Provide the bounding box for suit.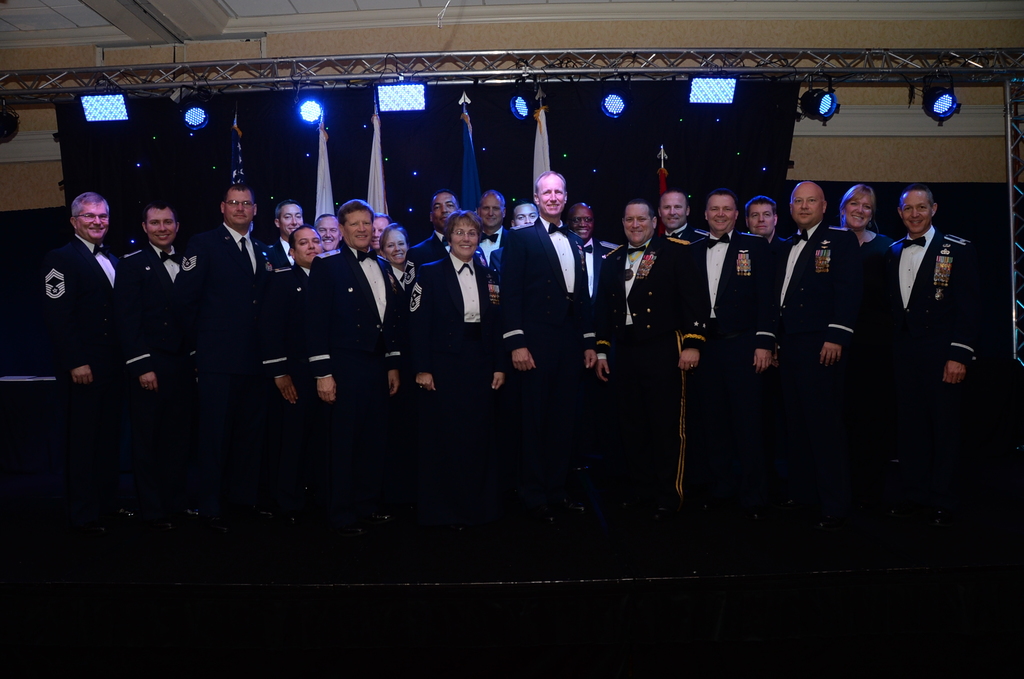
(x1=497, y1=211, x2=599, y2=463).
